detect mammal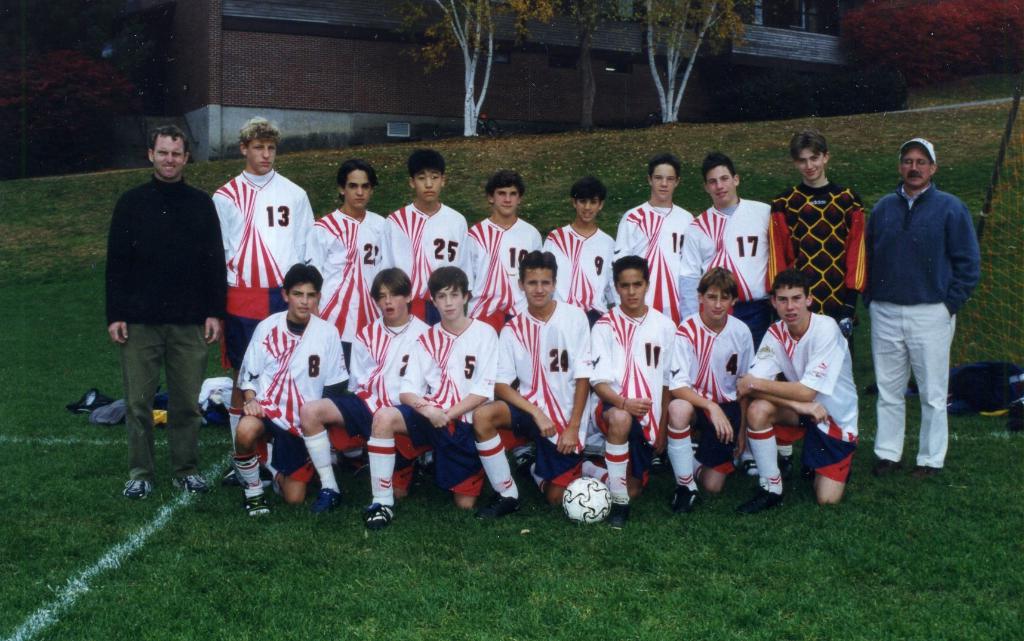
851:129:970:473
